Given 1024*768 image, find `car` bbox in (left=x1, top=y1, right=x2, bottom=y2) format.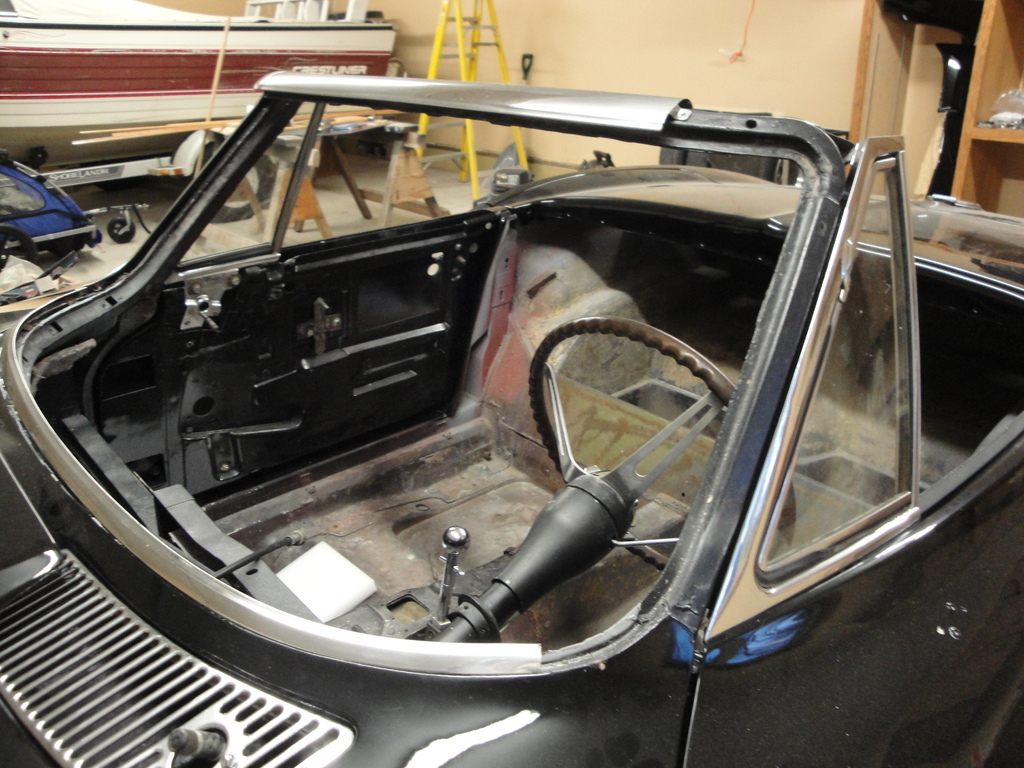
(left=0, top=73, right=1023, bottom=767).
